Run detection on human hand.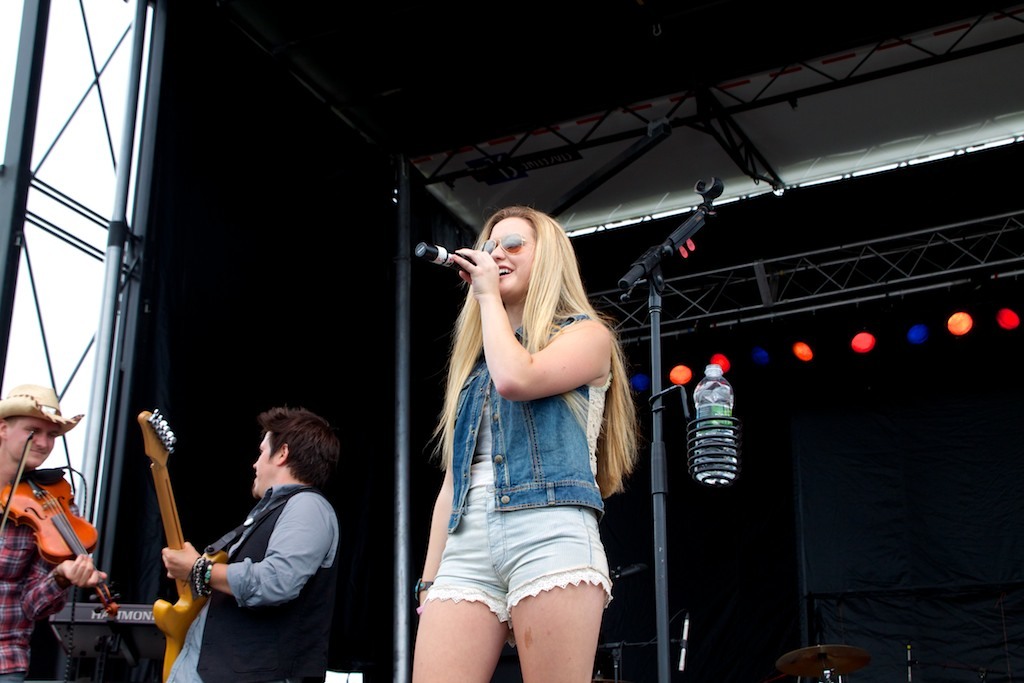
Result: [left=447, top=249, right=499, bottom=301].
